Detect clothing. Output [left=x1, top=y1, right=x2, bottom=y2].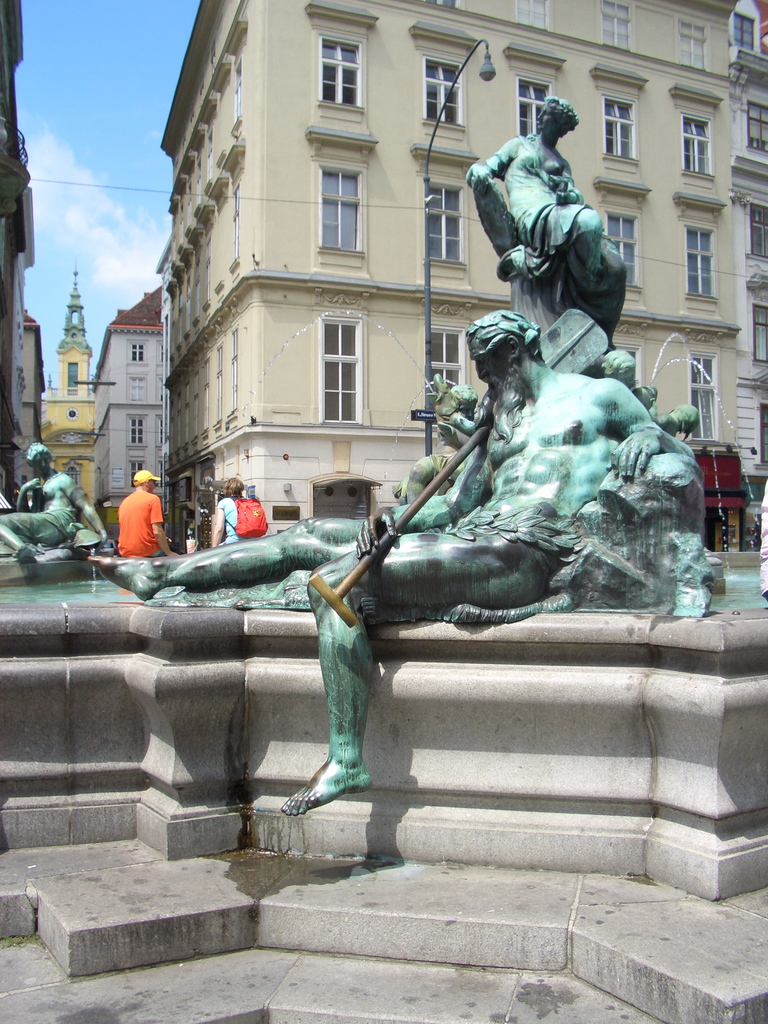
[left=216, top=498, right=248, bottom=556].
